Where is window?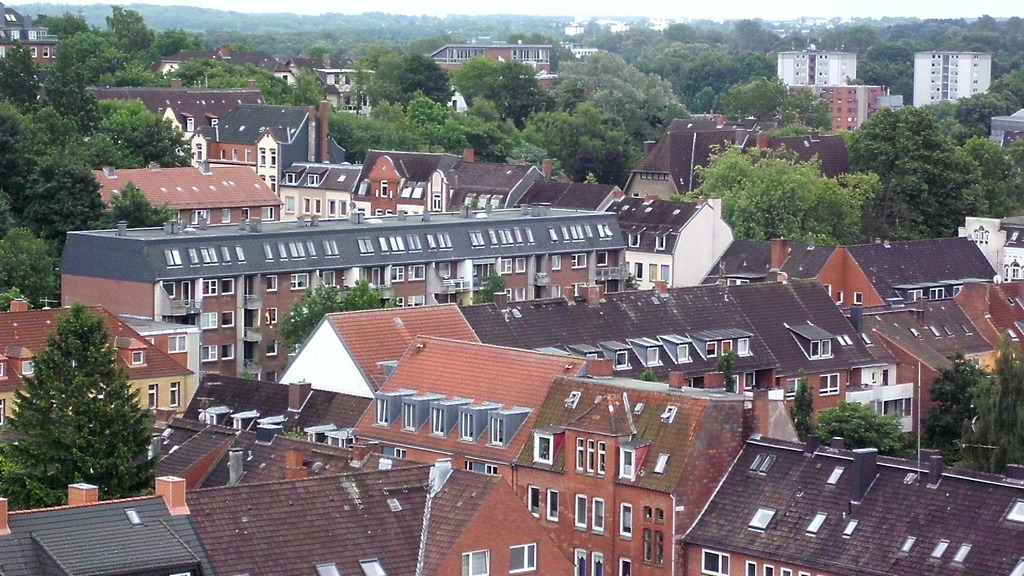
761/562/774/575.
